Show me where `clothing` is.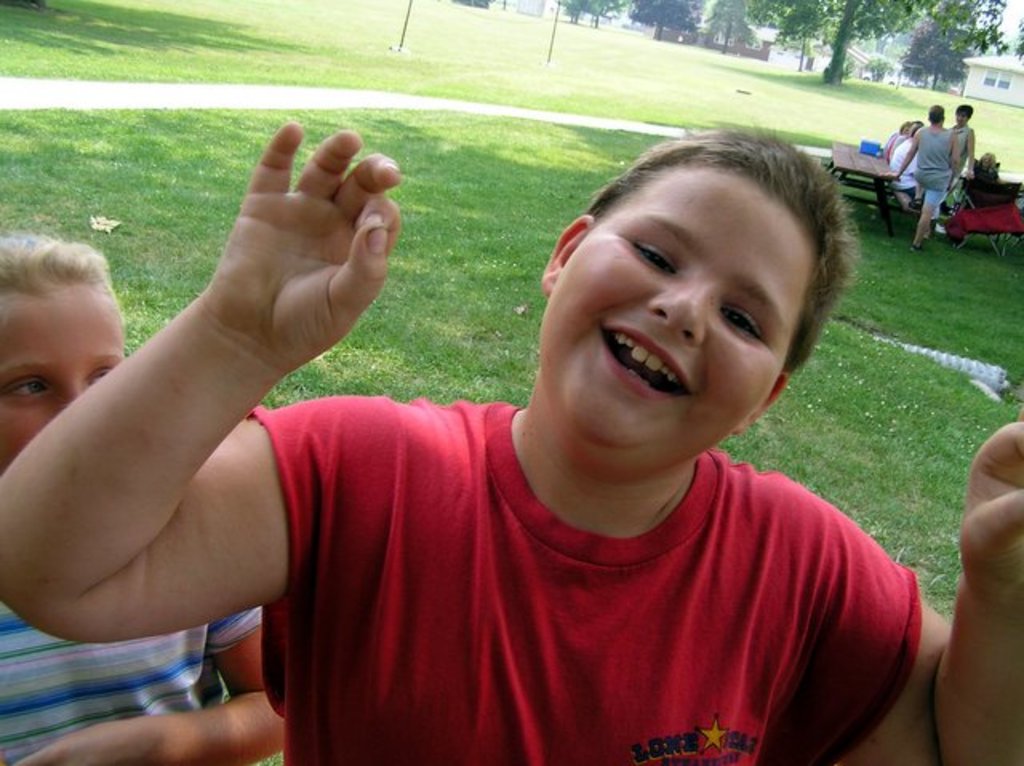
`clothing` is at <region>882, 131, 904, 162</region>.
